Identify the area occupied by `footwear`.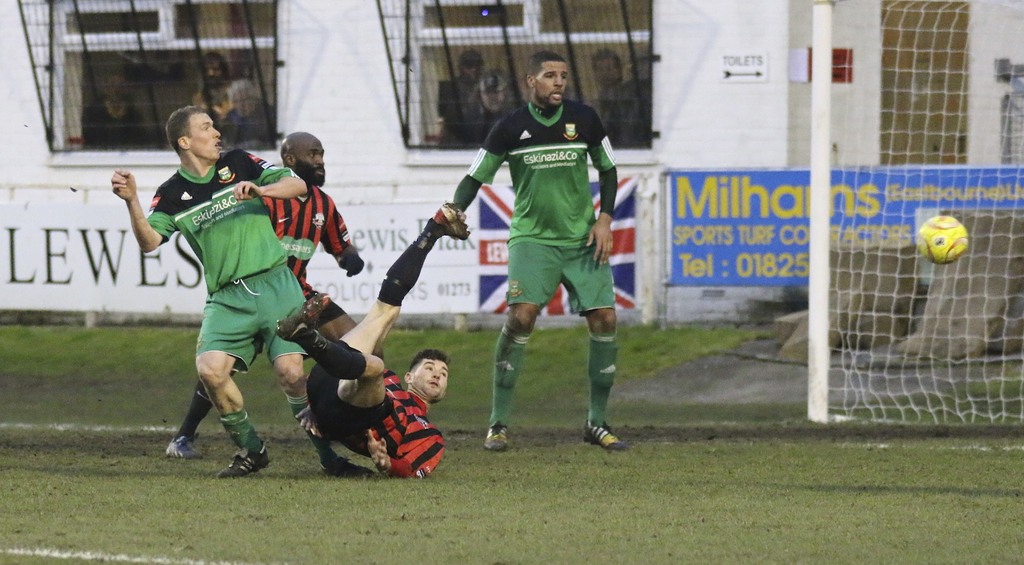
Area: (277,290,332,342).
